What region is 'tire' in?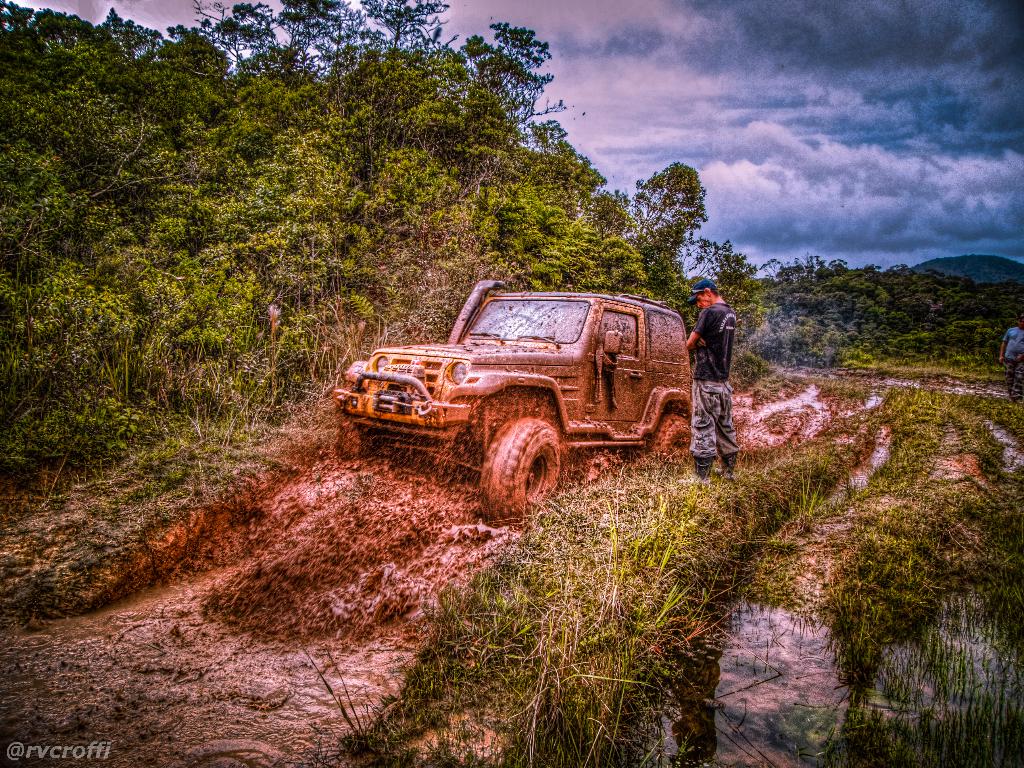
x1=337 y1=419 x2=373 y2=458.
